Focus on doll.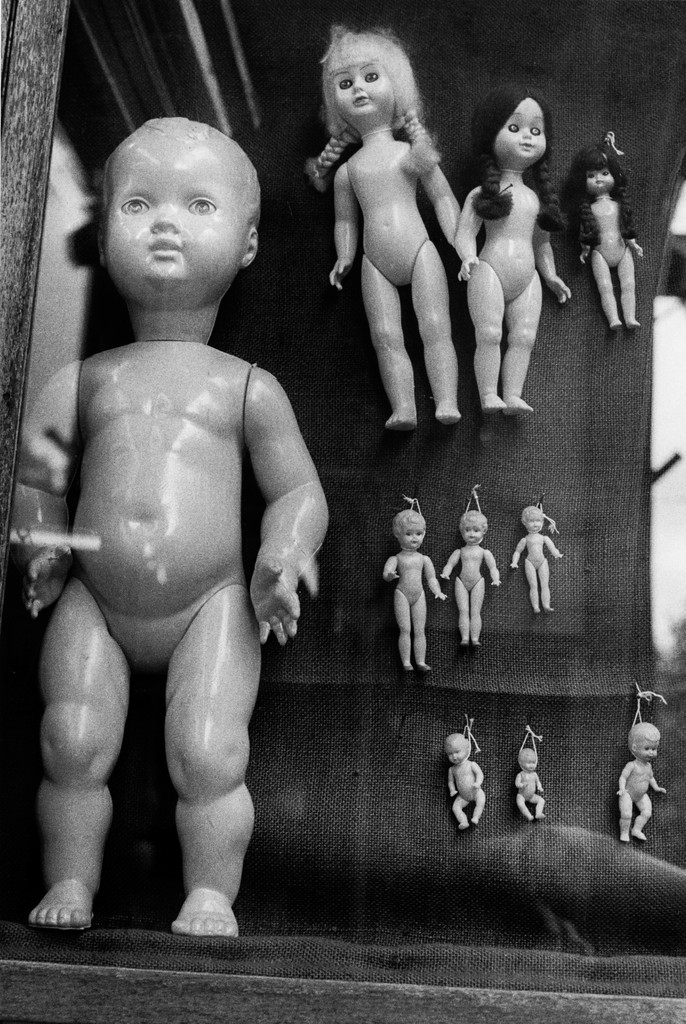
Focused at (left=617, top=721, right=667, bottom=838).
